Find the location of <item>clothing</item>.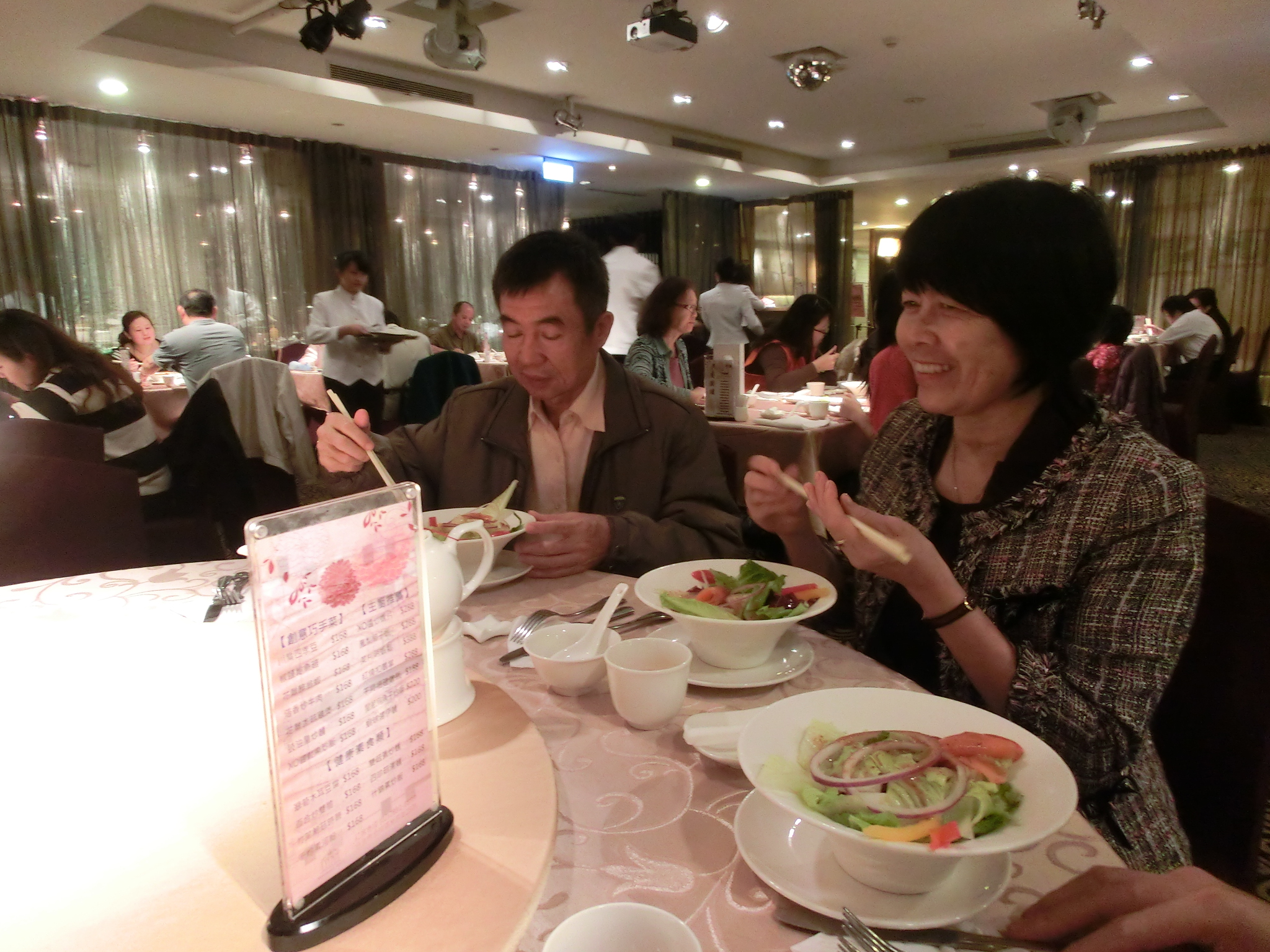
Location: [531,245,748,539].
